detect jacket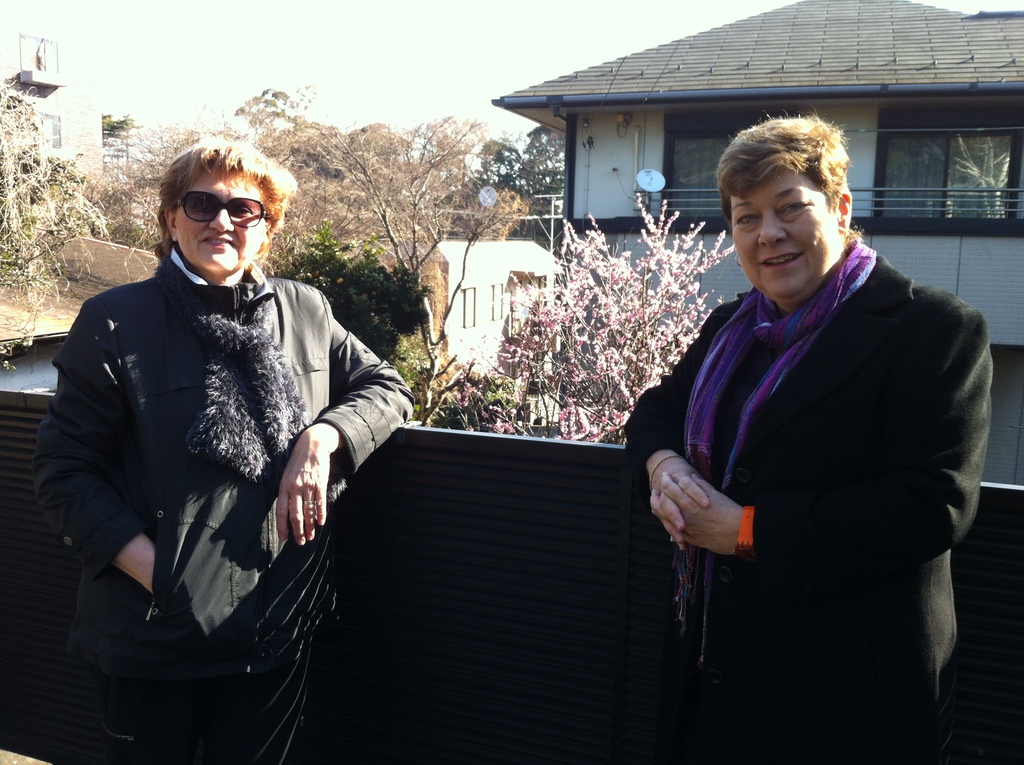
BBox(615, 229, 1004, 759)
